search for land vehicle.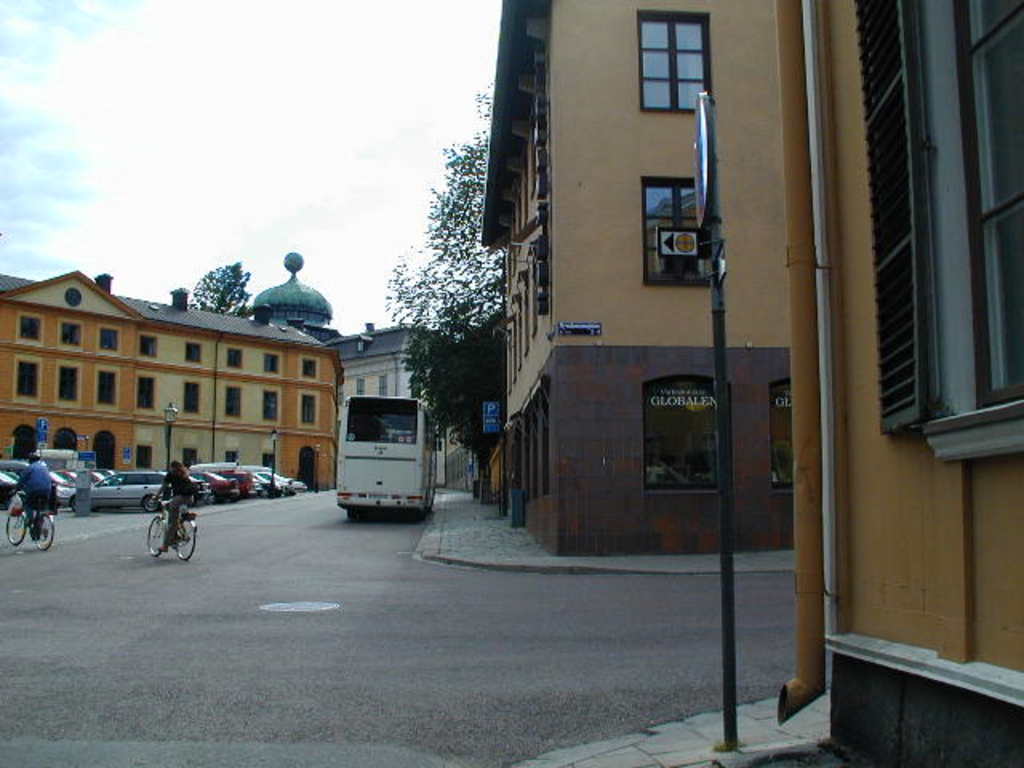
Found at (315, 381, 432, 528).
